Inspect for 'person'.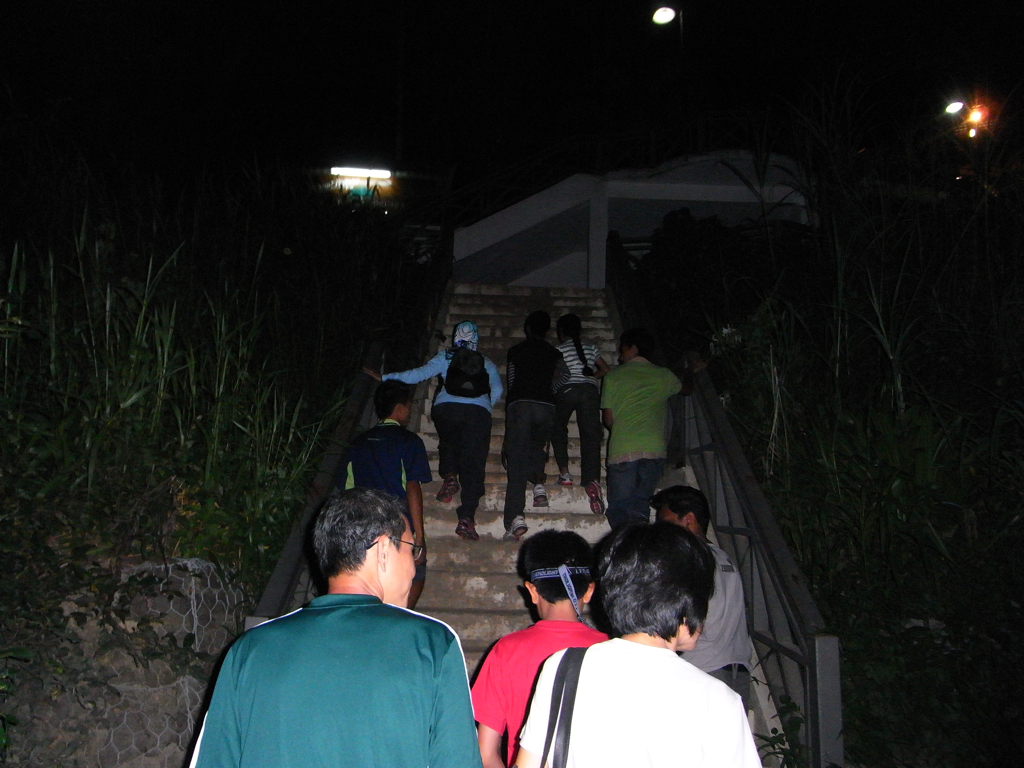
Inspection: 175,480,486,767.
